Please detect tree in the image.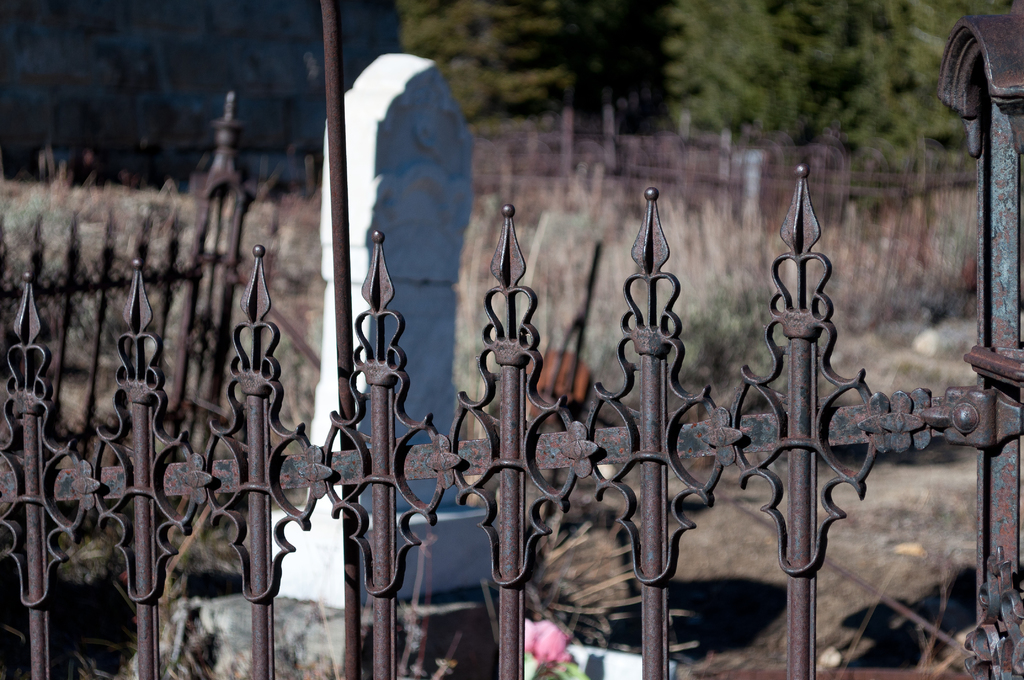
rect(393, 0, 662, 126).
